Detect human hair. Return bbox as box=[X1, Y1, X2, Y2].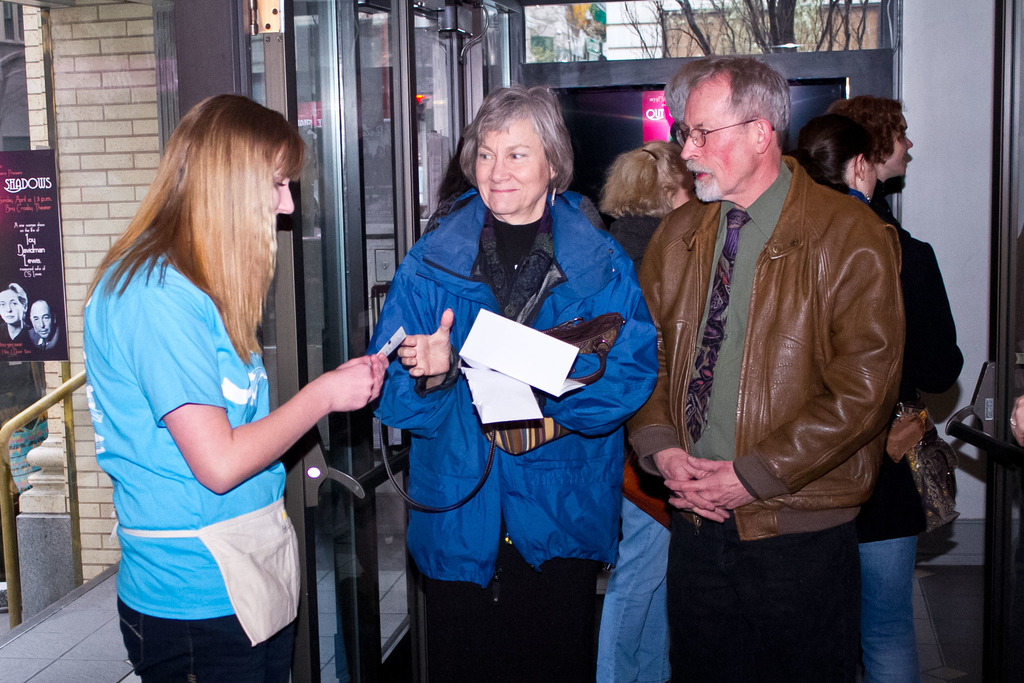
box=[86, 90, 306, 360].
